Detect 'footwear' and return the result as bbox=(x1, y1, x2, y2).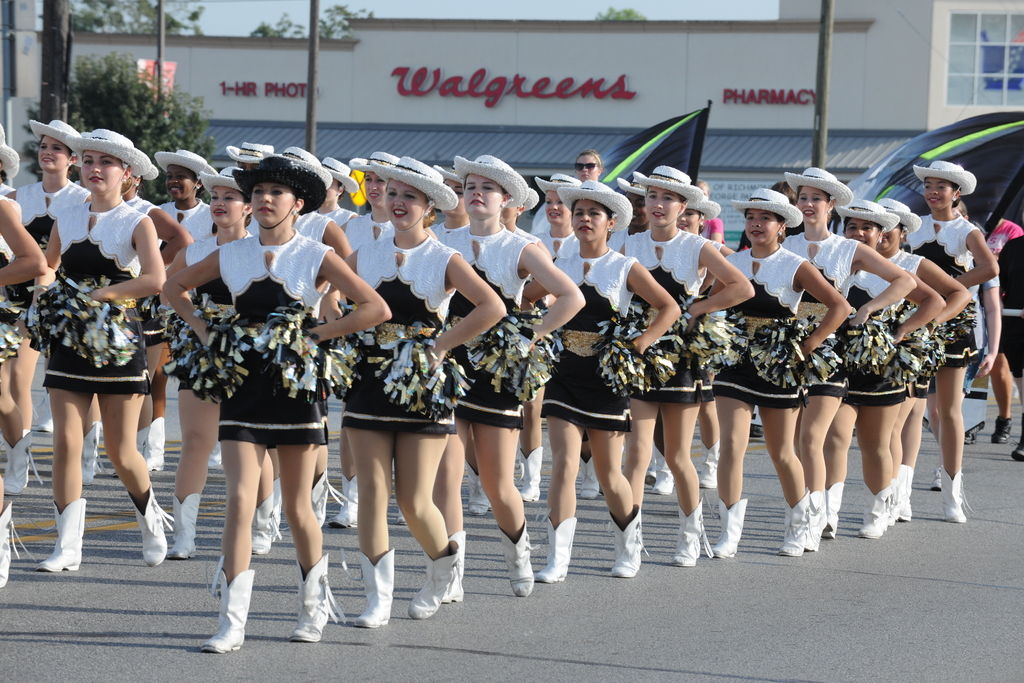
bbox=(0, 504, 34, 590).
